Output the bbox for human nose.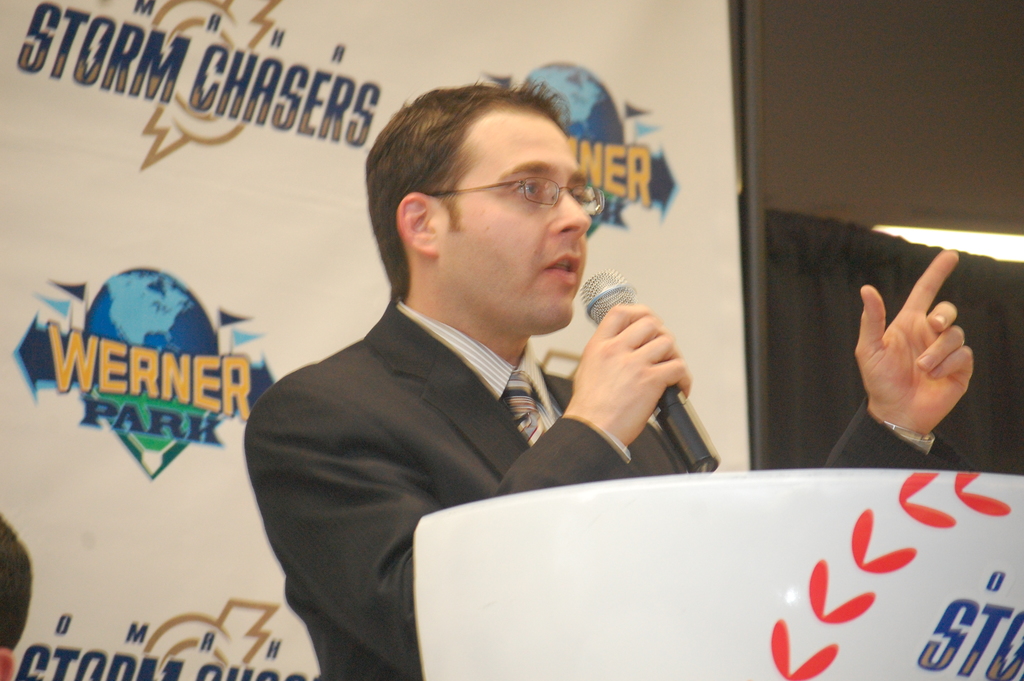
{"x1": 549, "y1": 190, "x2": 589, "y2": 238}.
